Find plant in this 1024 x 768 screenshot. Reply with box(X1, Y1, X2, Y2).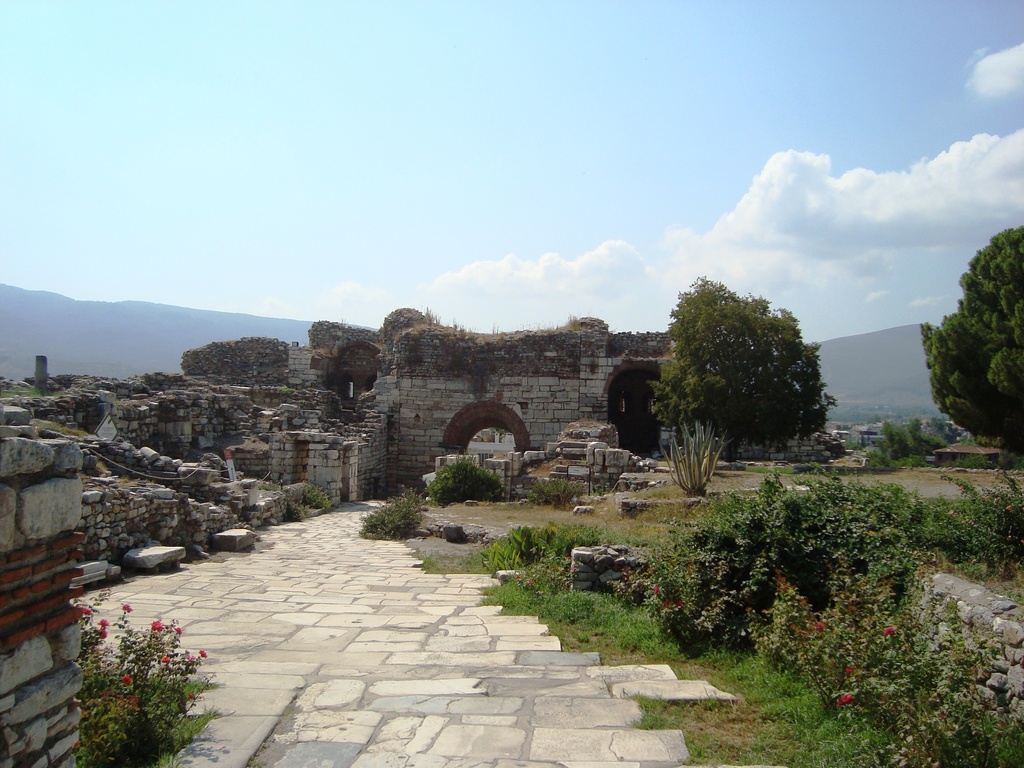
box(355, 487, 428, 547).
